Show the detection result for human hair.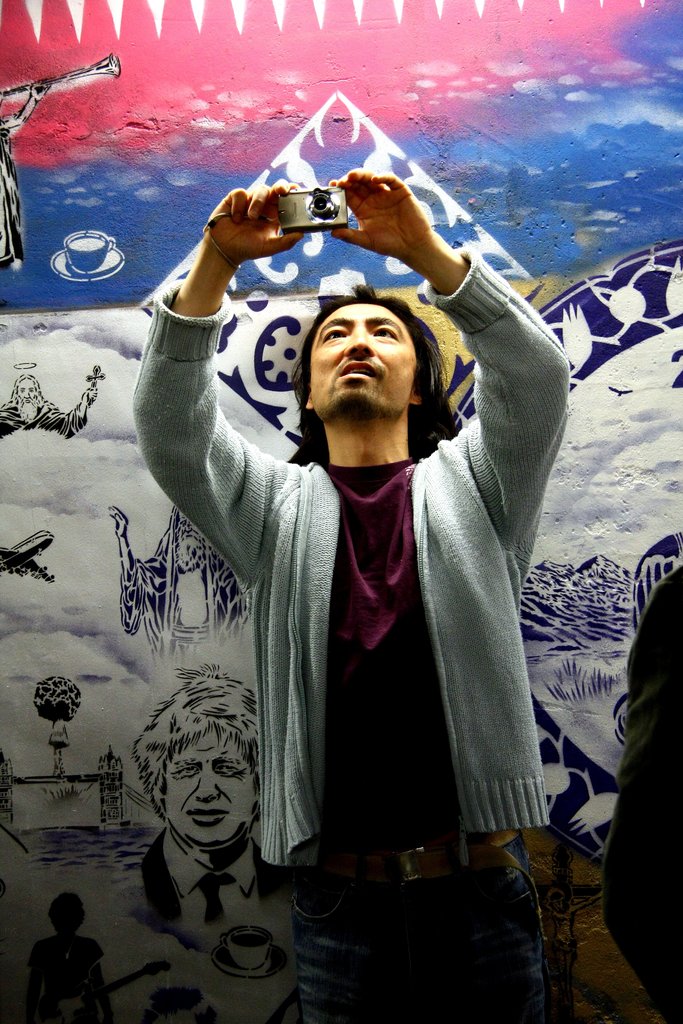
locate(300, 279, 462, 435).
